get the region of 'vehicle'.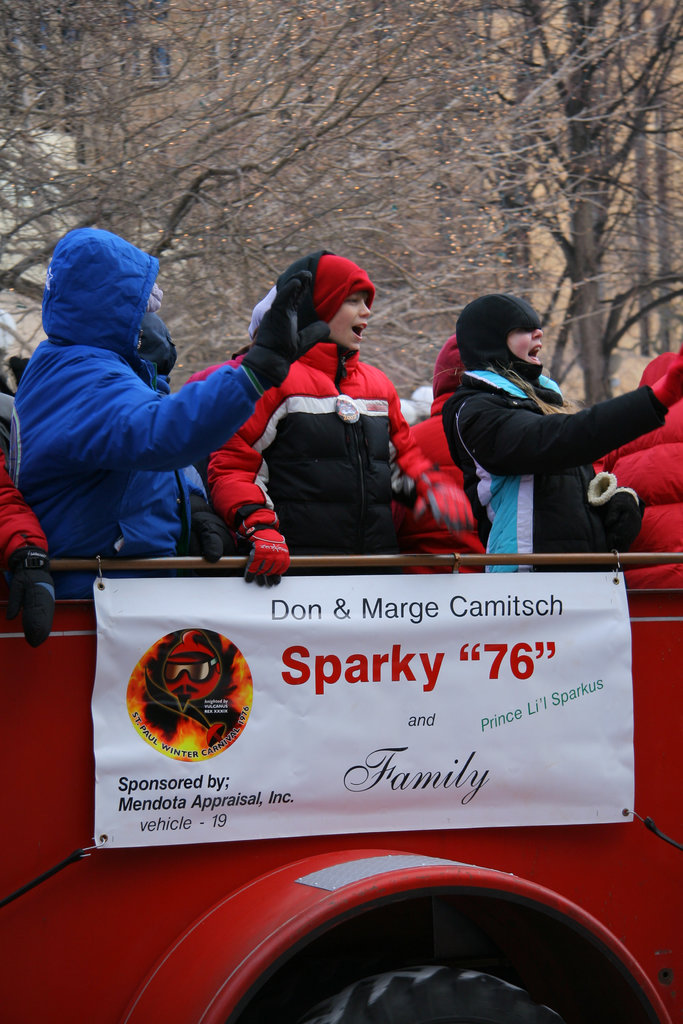
{"left": 44, "top": 435, "right": 682, "bottom": 1023}.
